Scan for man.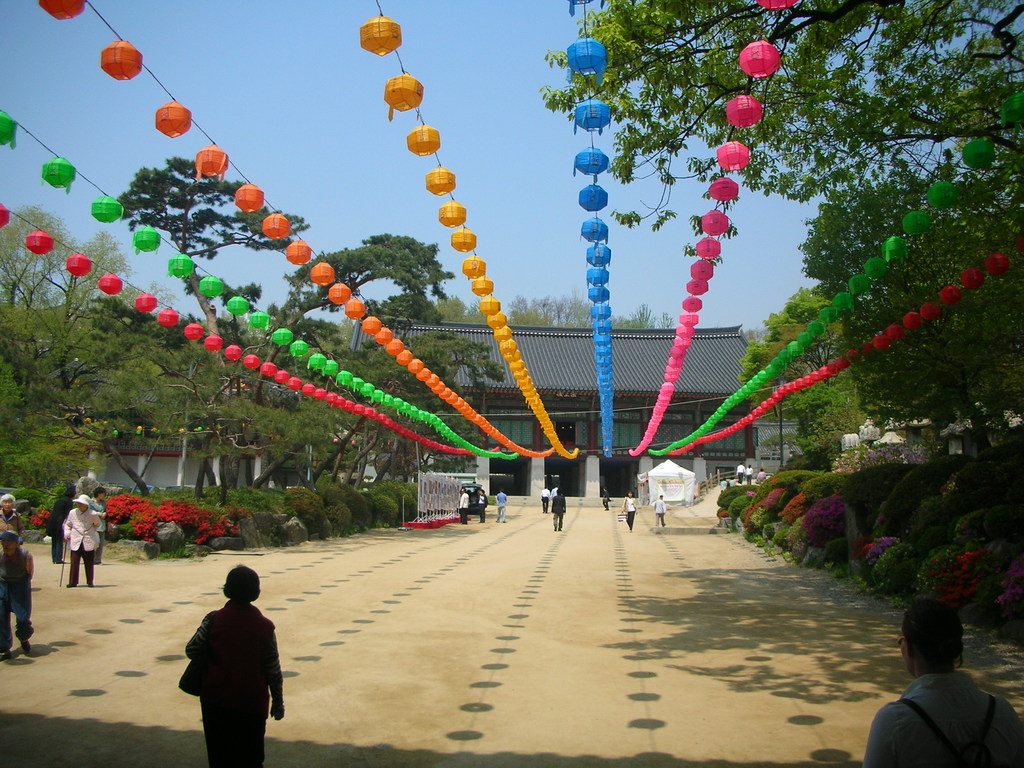
Scan result: 459, 487, 469, 524.
